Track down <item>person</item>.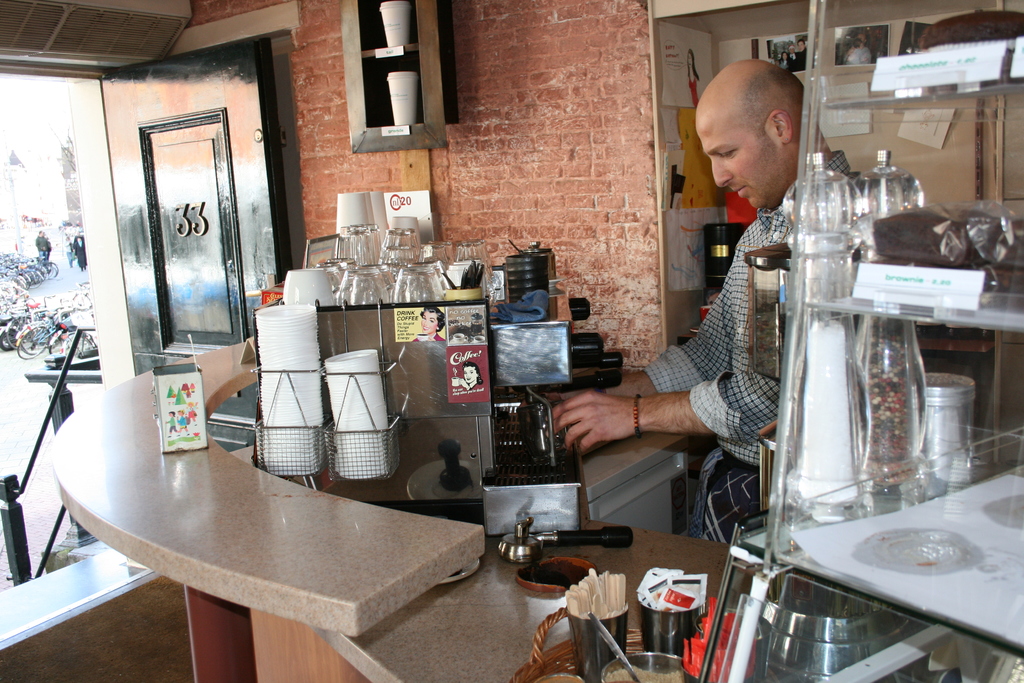
Tracked to crop(556, 60, 907, 441).
